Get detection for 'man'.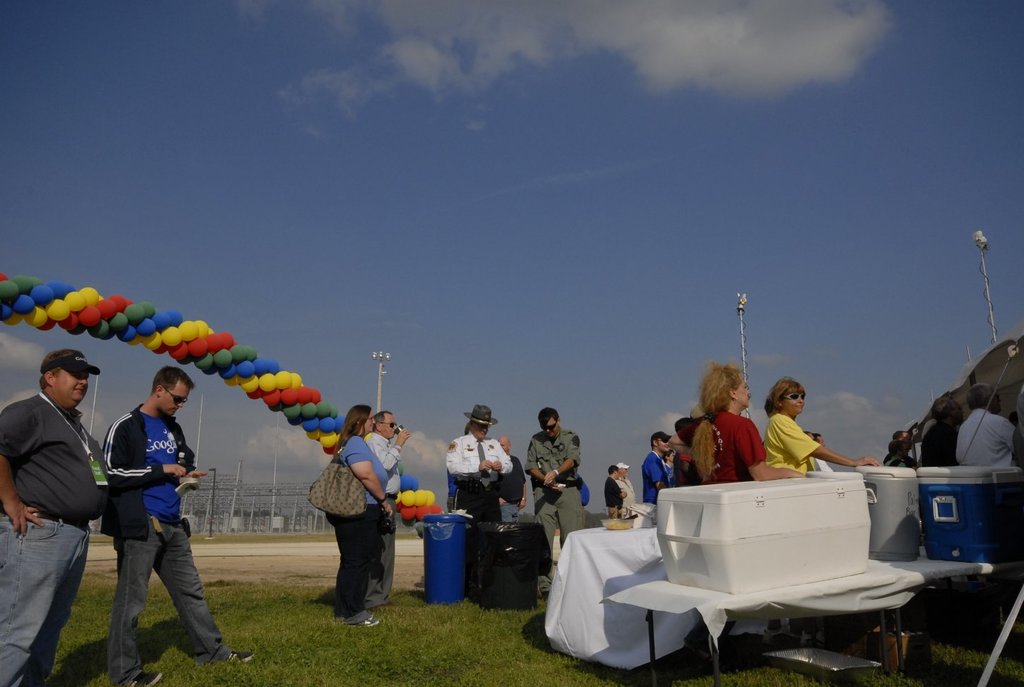
Detection: (617,460,641,515).
